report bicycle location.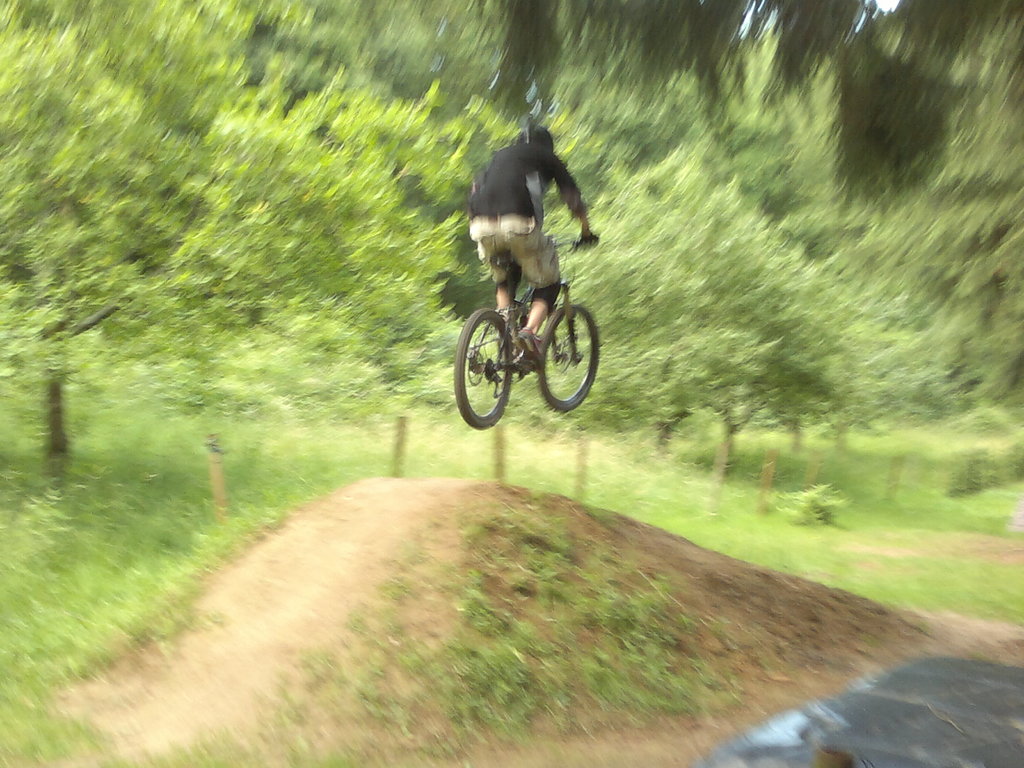
Report: box(444, 236, 605, 423).
